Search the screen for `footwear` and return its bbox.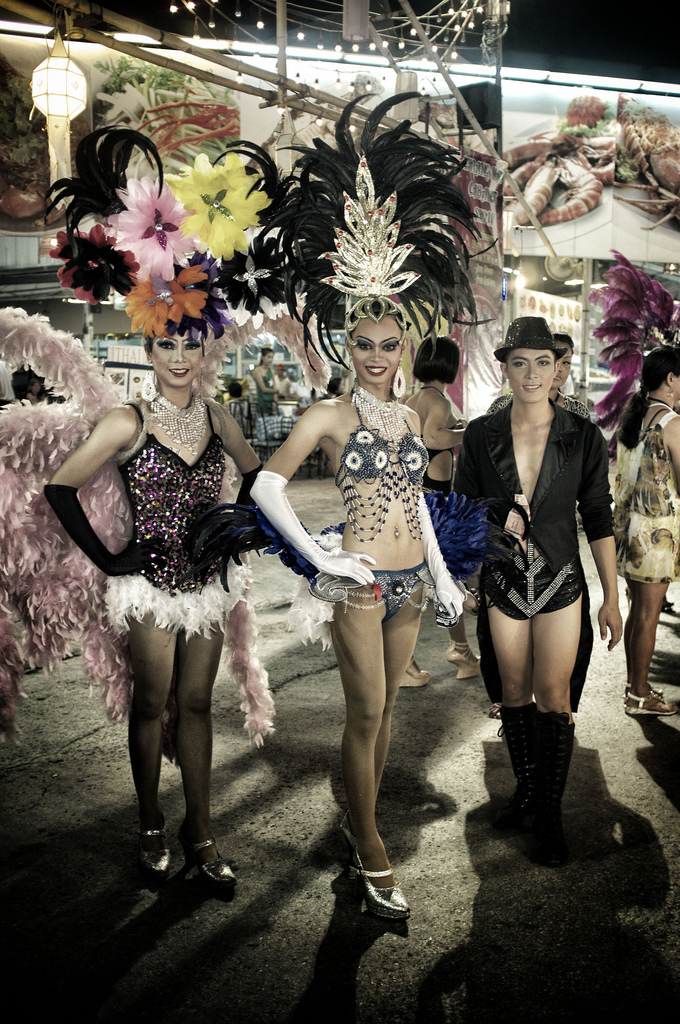
Found: bbox=(397, 654, 430, 693).
